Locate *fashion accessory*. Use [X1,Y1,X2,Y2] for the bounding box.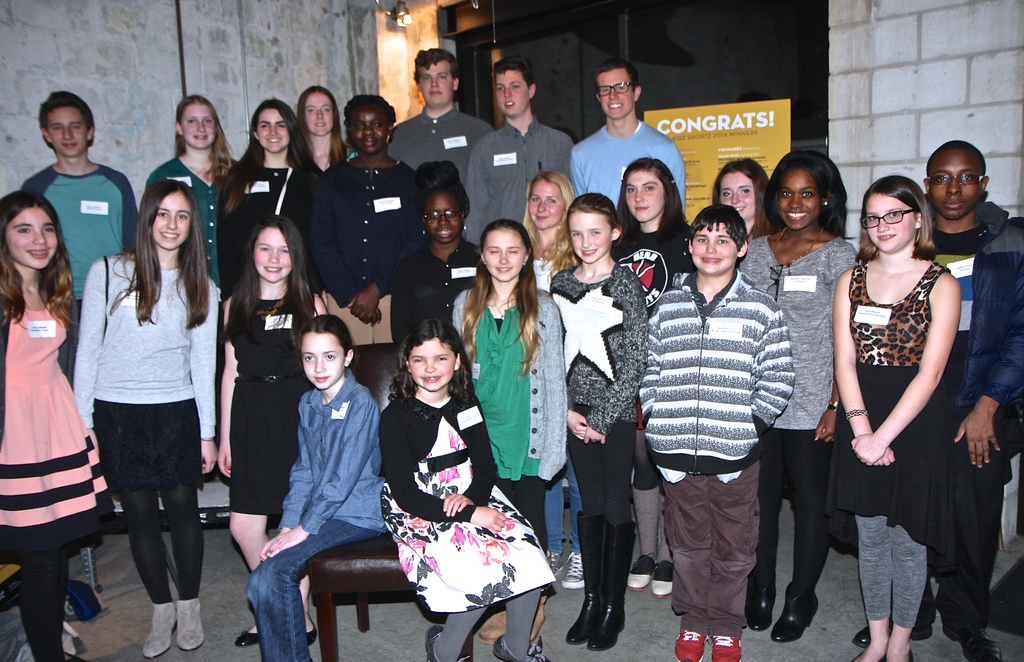
[912,625,934,640].
